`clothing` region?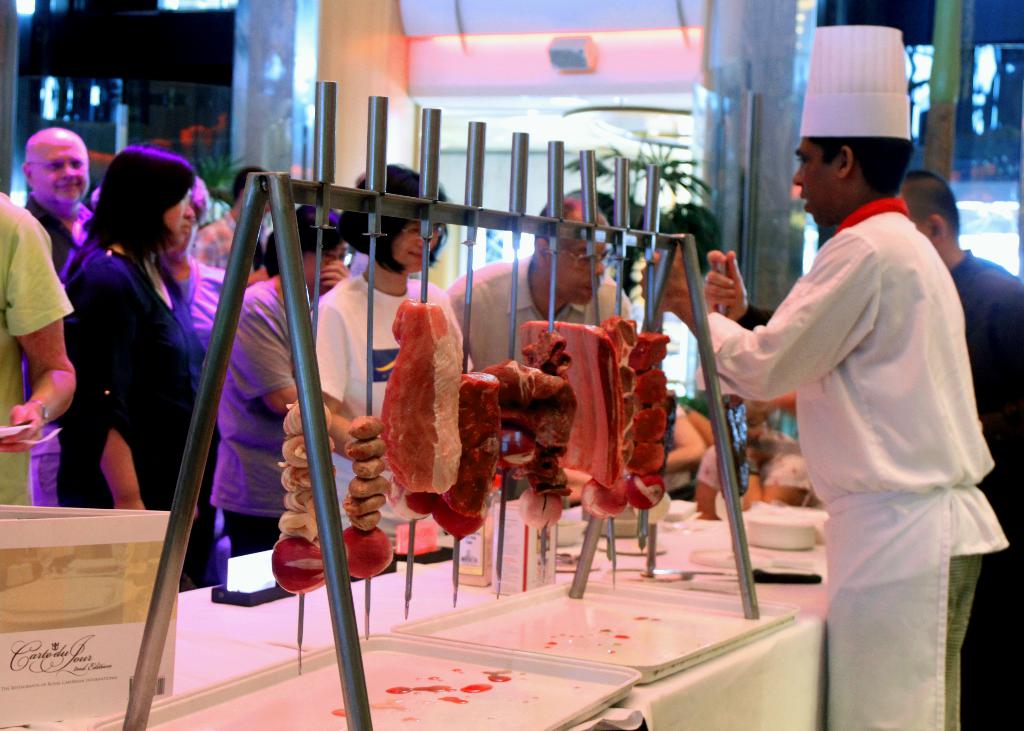
x1=312 y1=277 x2=463 y2=552
